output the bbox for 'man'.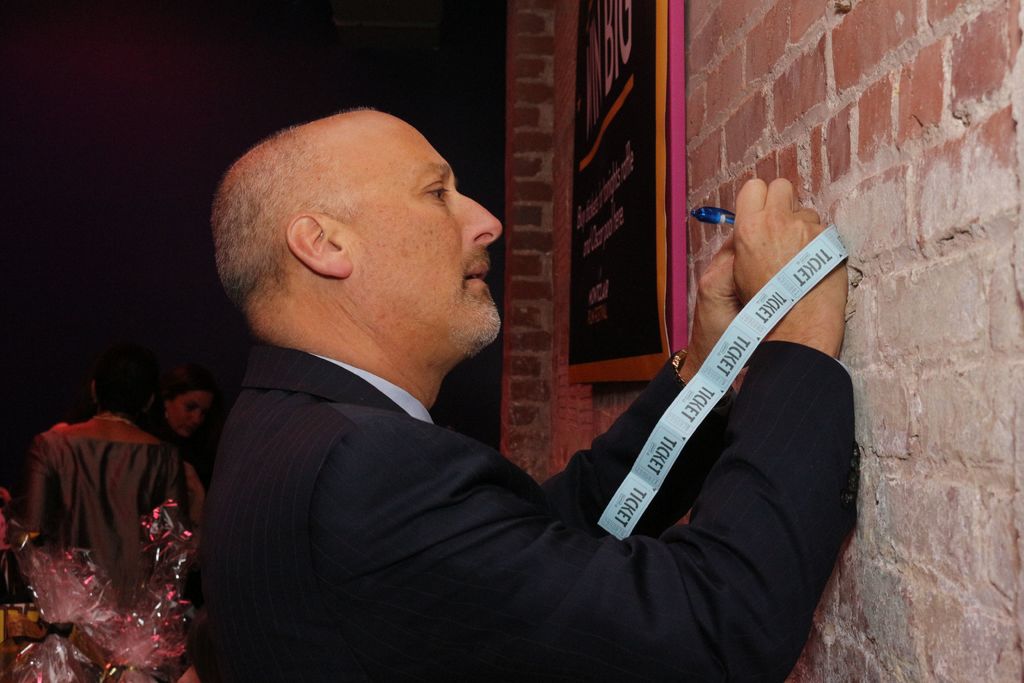
box=[4, 349, 194, 625].
